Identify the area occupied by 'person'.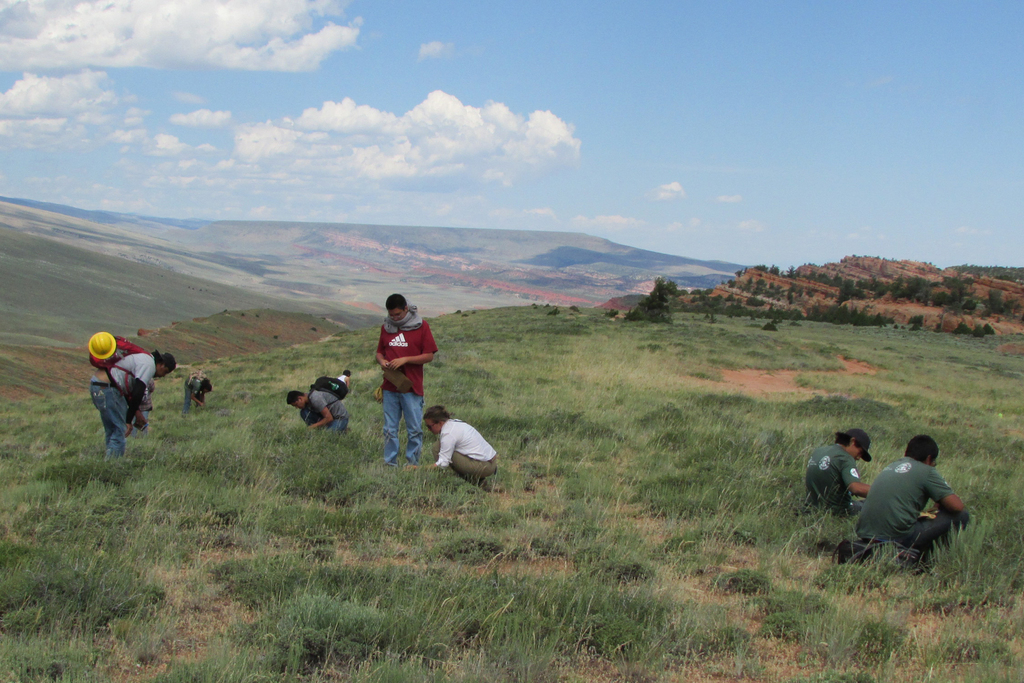
Area: 840/431/961/577.
